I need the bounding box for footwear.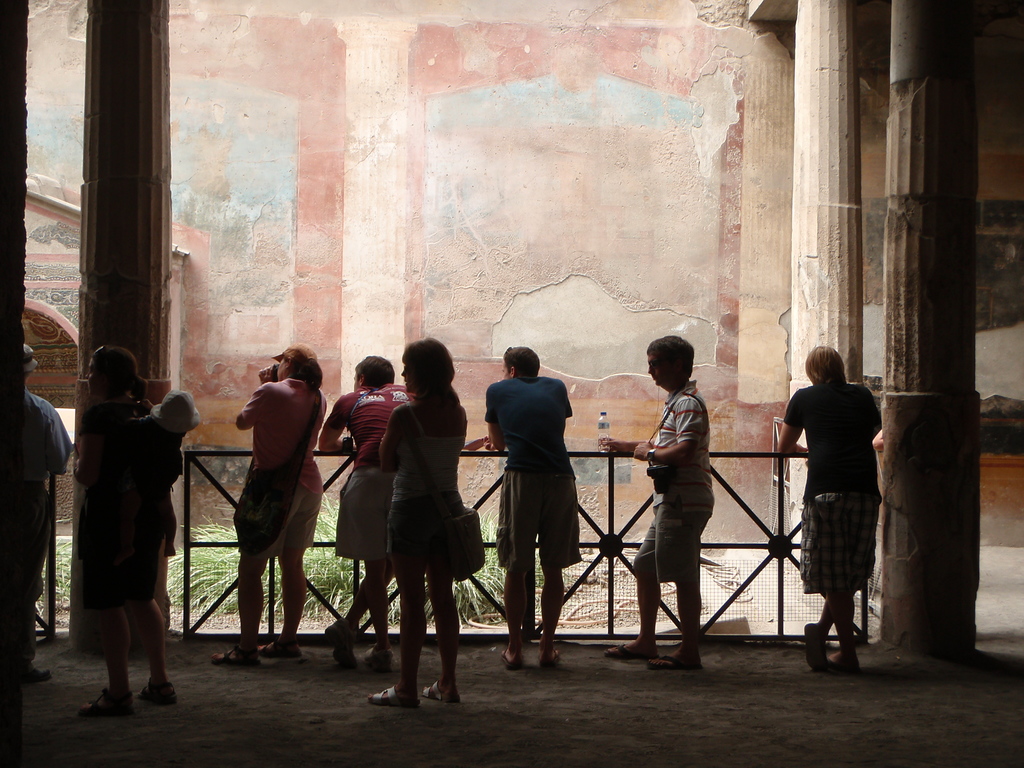
Here it is: {"left": 70, "top": 689, "right": 138, "bottom": 717}.
